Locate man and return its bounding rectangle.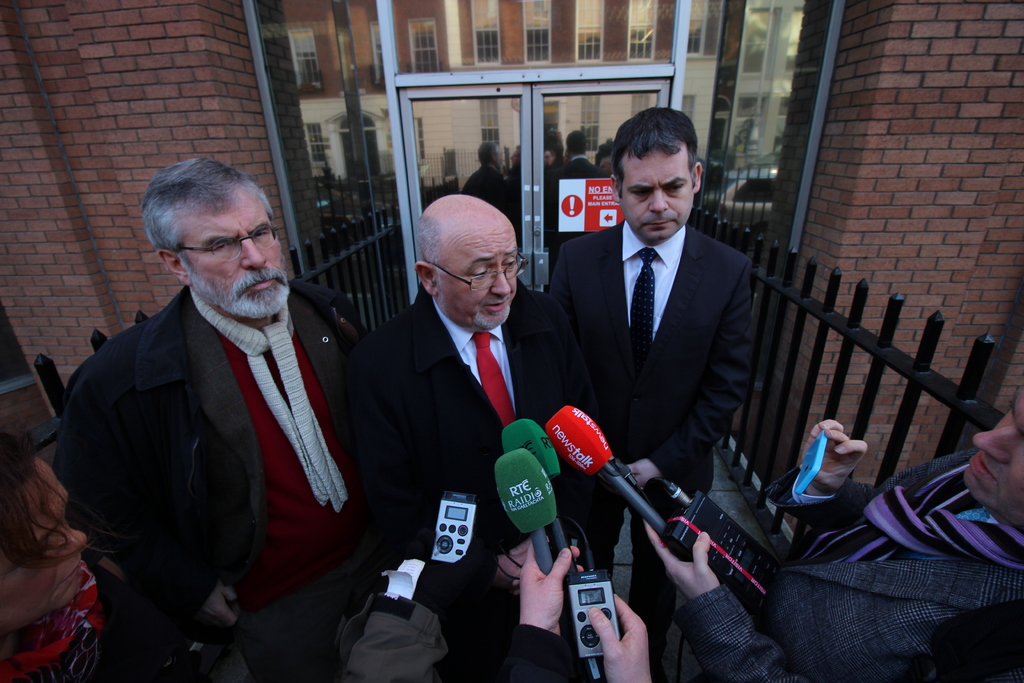
643:382:1023:682.
